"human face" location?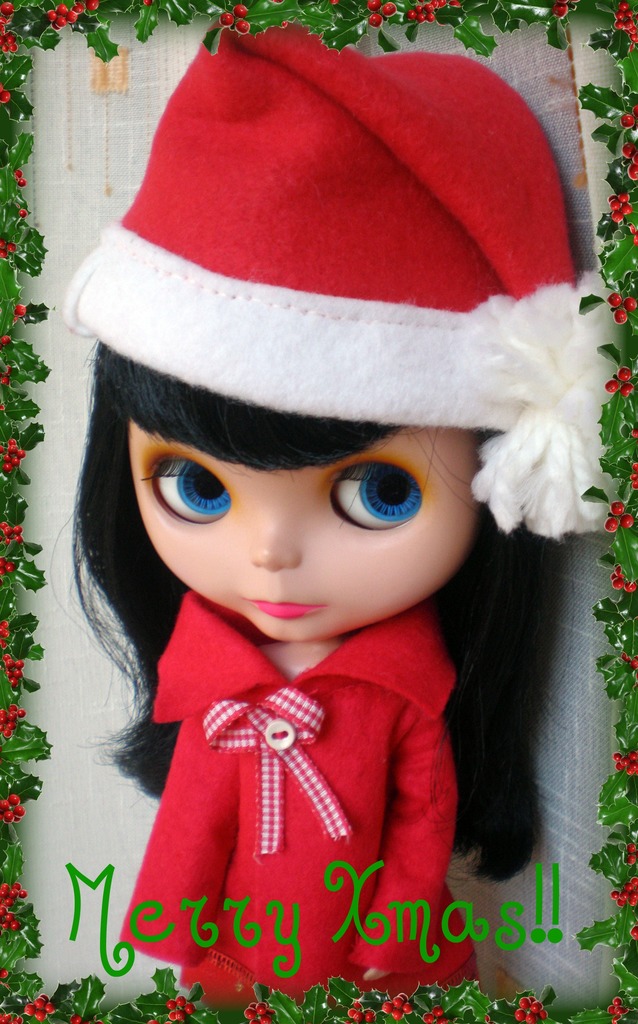
Rect(131, 426, 482, 648)
